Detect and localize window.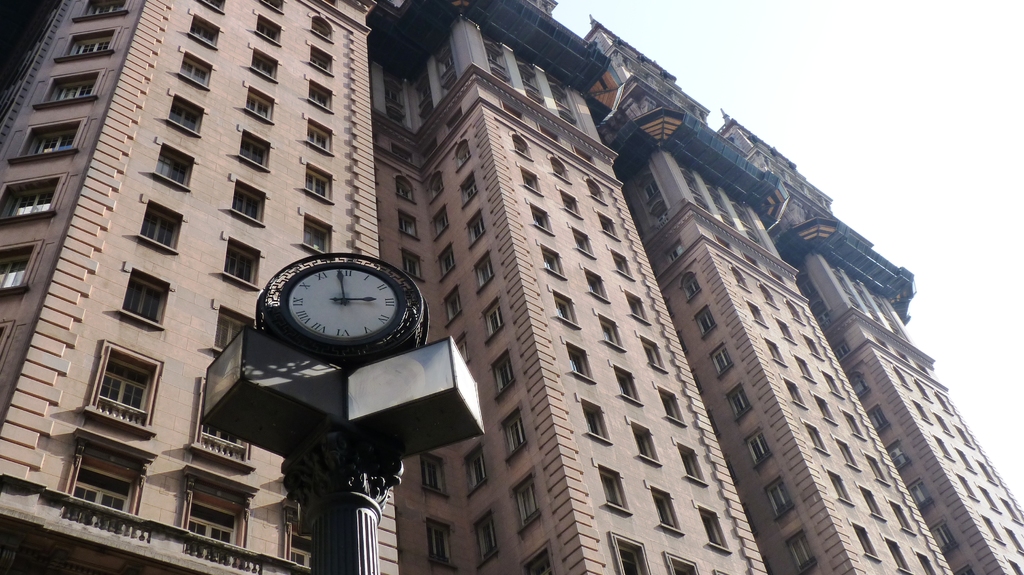
Localized at pyautogui.locateOnScreen(982, 488, 1000, 510).
